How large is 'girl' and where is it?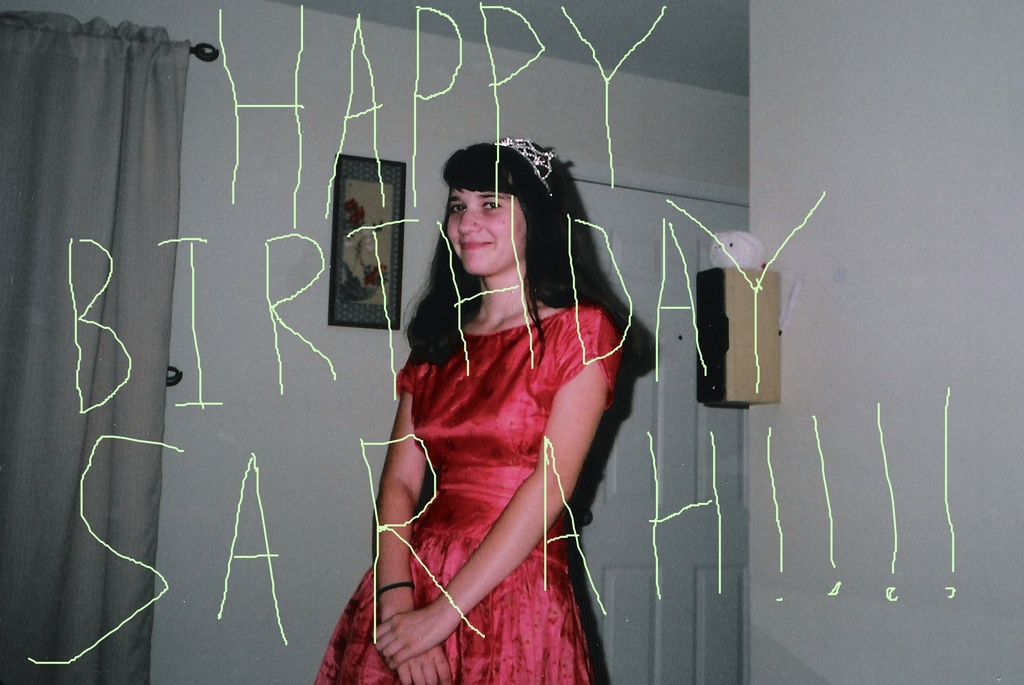
Bounding box: (312,136,637,684).
